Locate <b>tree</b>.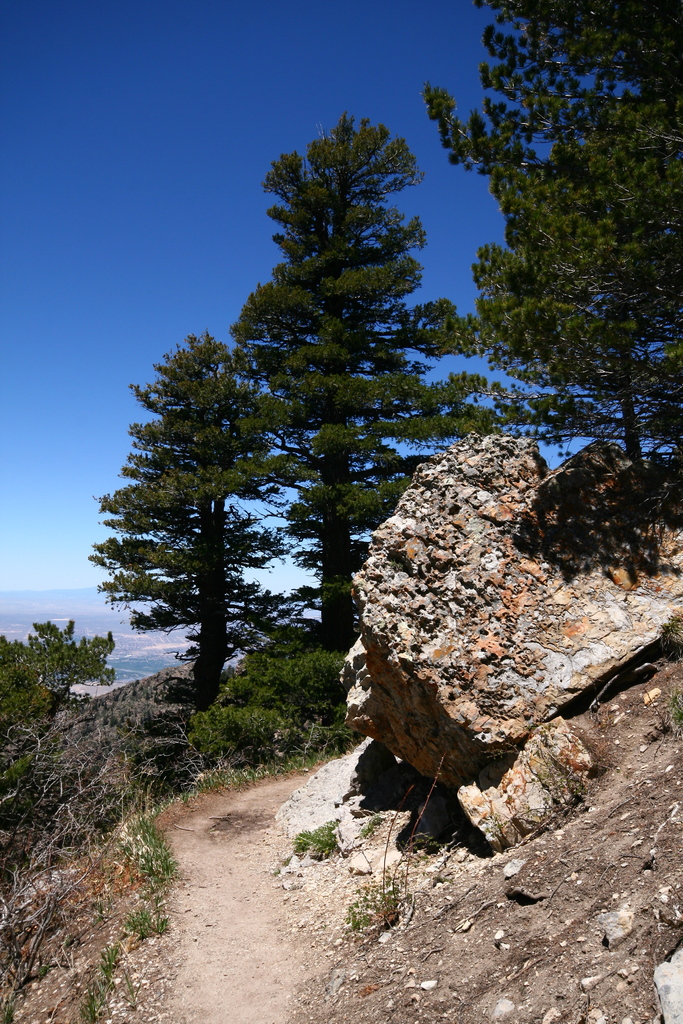
Bounding box: x1=423, y1=0, x2=680, y2=580.
